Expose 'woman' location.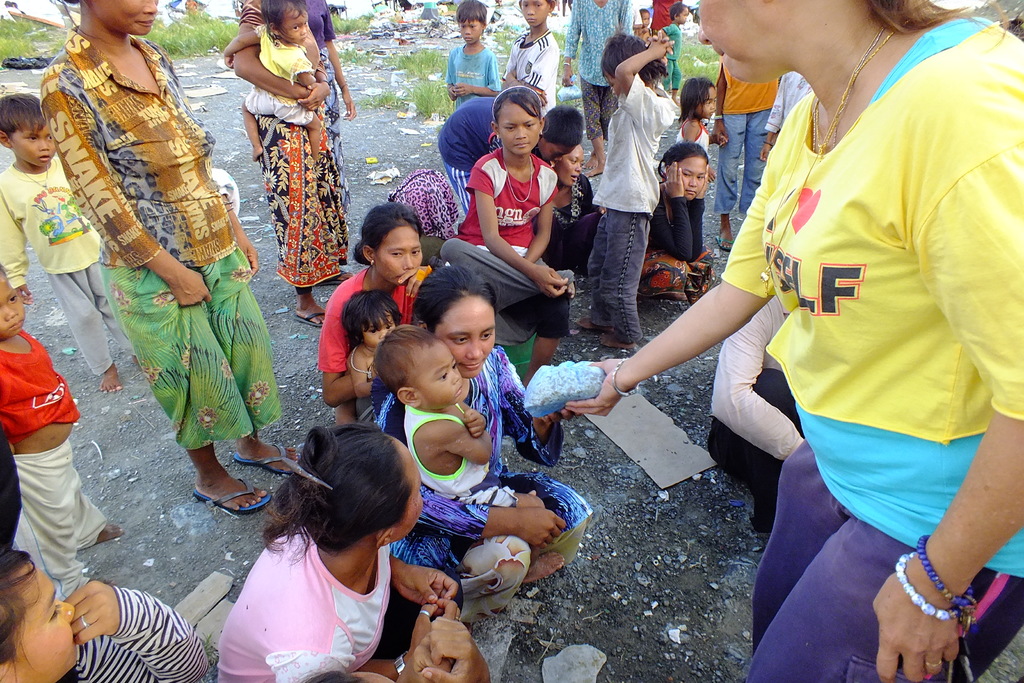
Exposed at 188/411/437/677.
